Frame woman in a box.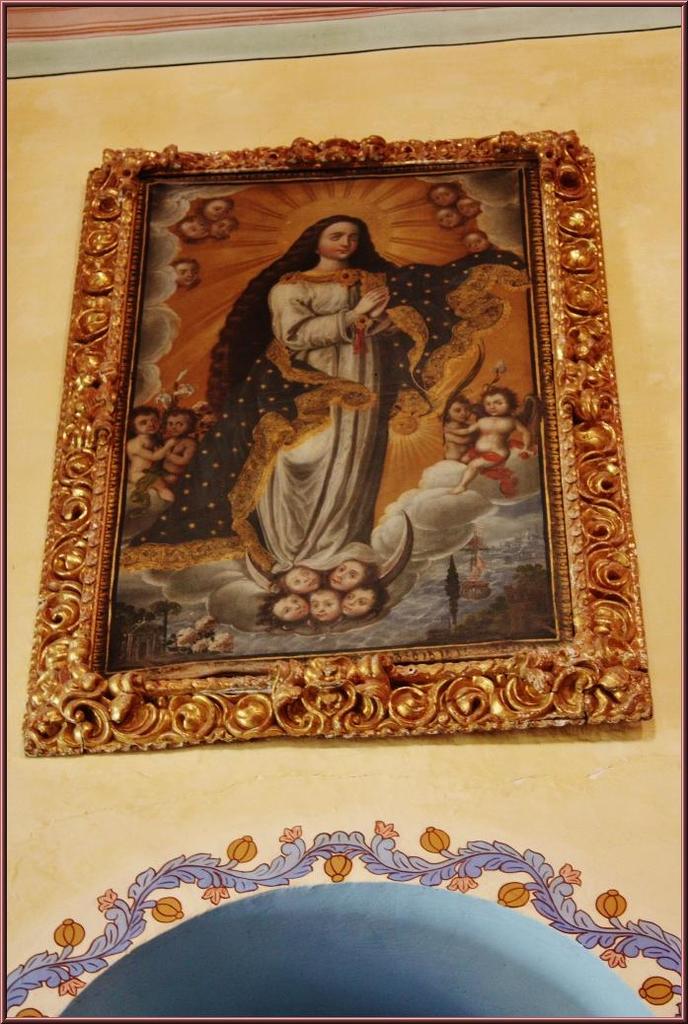
200/184/481/608.
